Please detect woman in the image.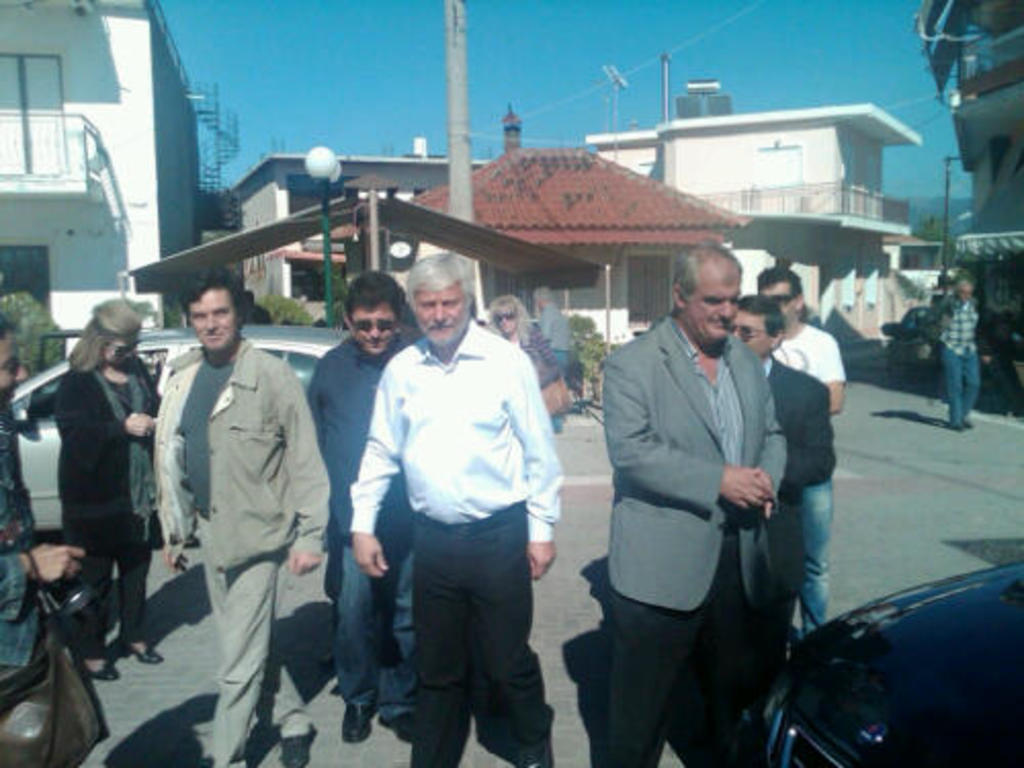
left=20, top=301, right=152, bottom=651.
